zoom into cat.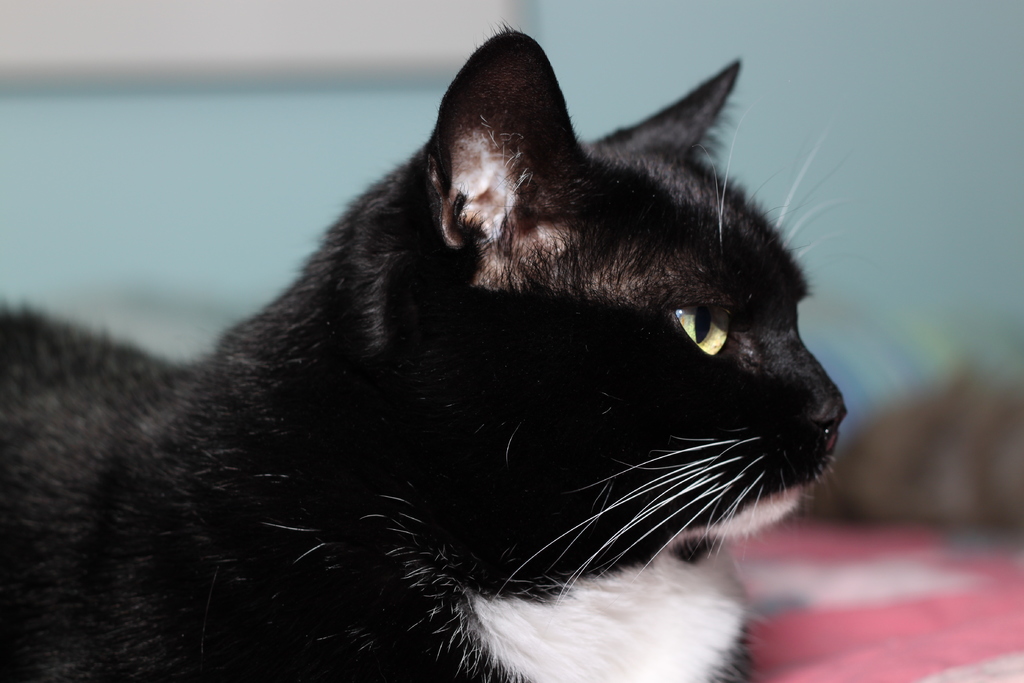
Zoom target: [left=0, top=18, right=852, bottom=682].
